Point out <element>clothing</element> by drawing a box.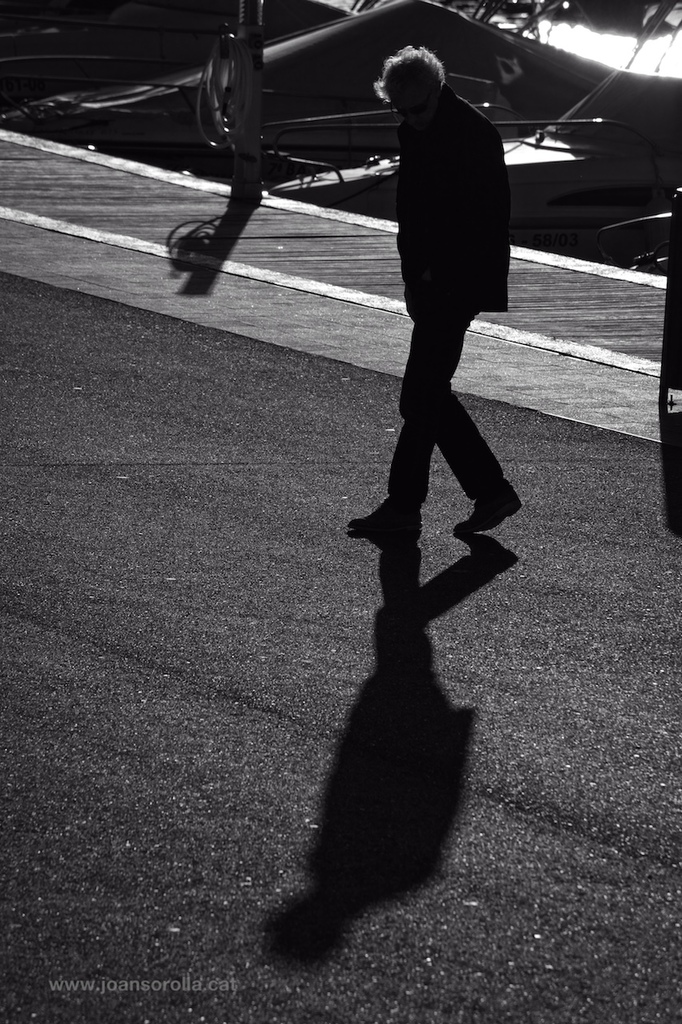
BBox(374, 86, 528, 505).
